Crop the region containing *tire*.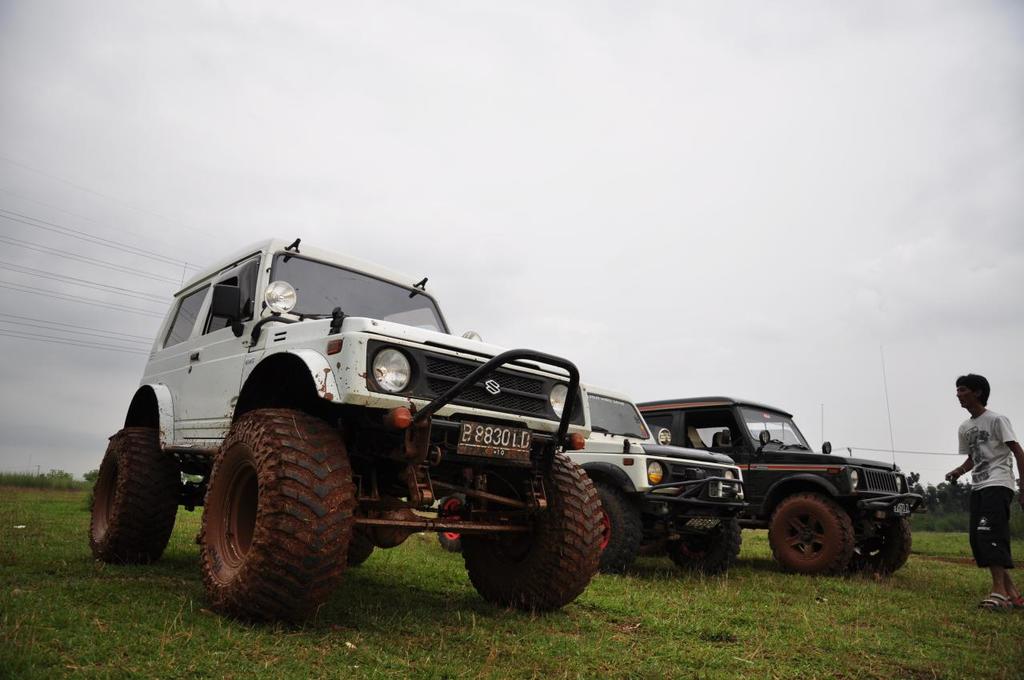
Crop region: pyautogui.locateOnScreen(194, 410, 362, 629).
